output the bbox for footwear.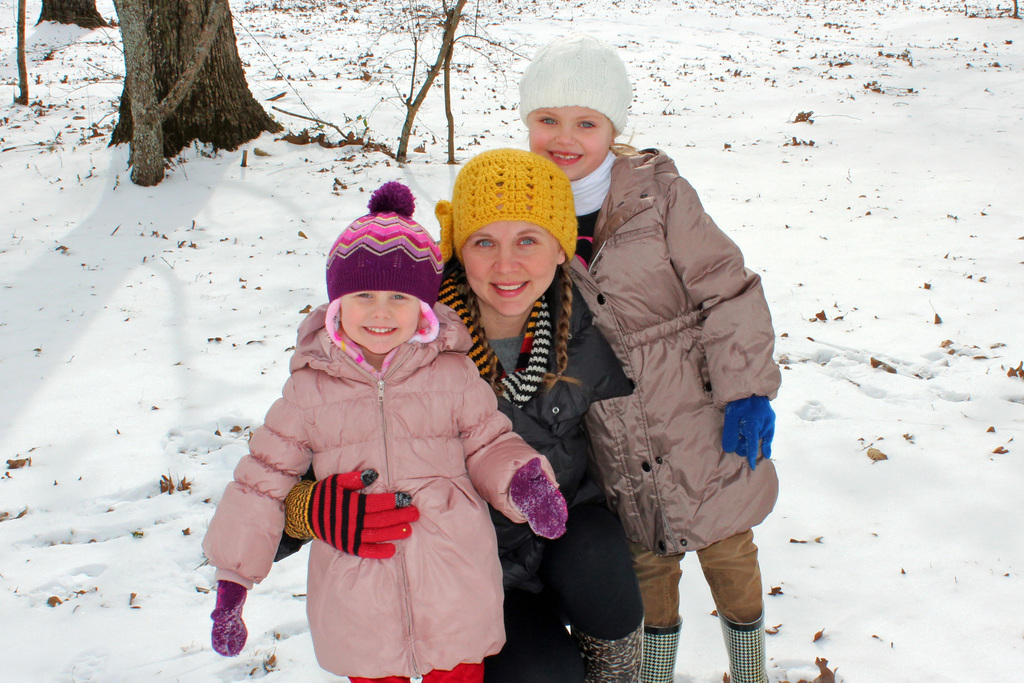
pyautogui.locateOnScreen(573, 618, 645, 682).
